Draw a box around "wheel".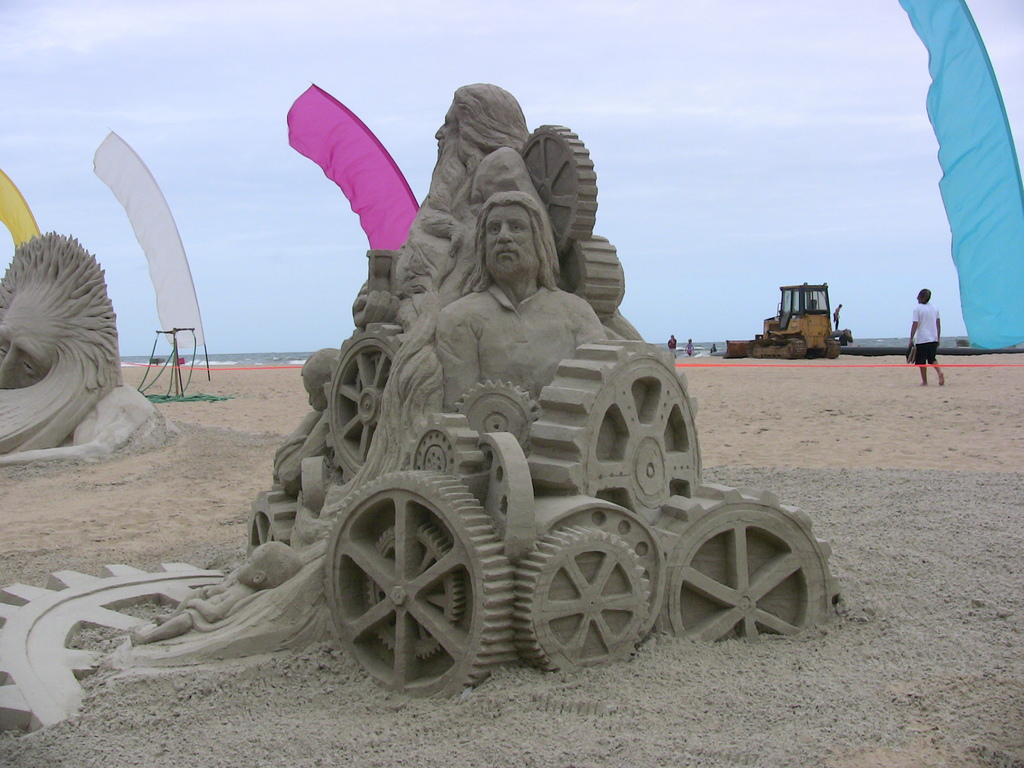
rect(407, 412, 490, 505).
